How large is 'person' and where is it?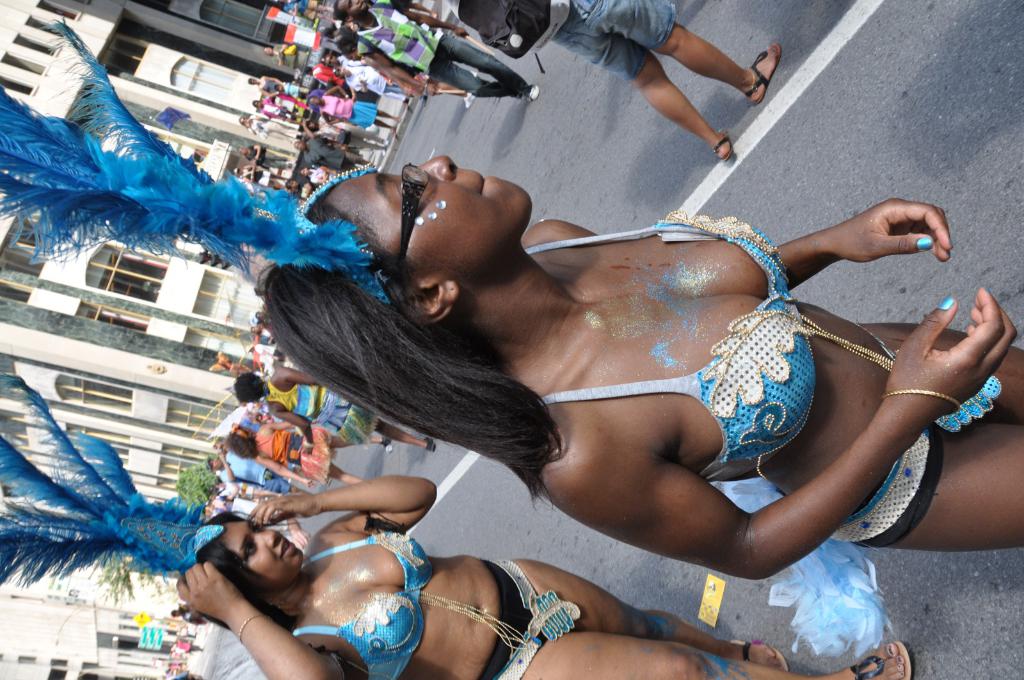
Bounding box: 230 417 384 482.
